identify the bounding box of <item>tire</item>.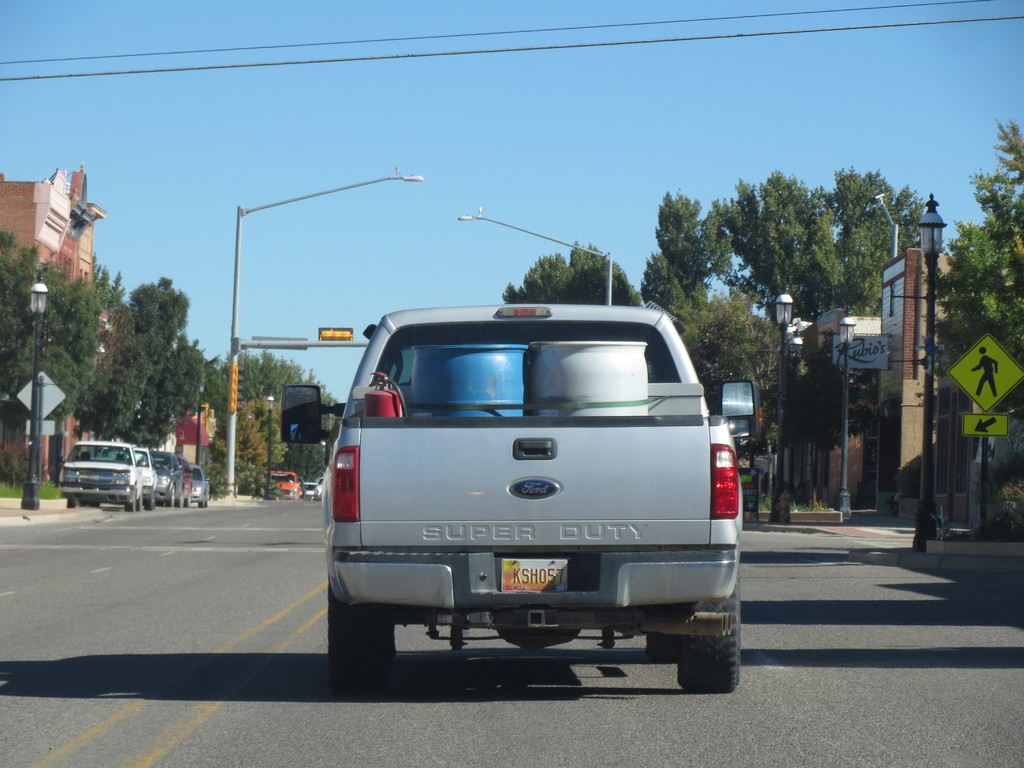
[x1=205, y1=484, x2=212, y2=503].
